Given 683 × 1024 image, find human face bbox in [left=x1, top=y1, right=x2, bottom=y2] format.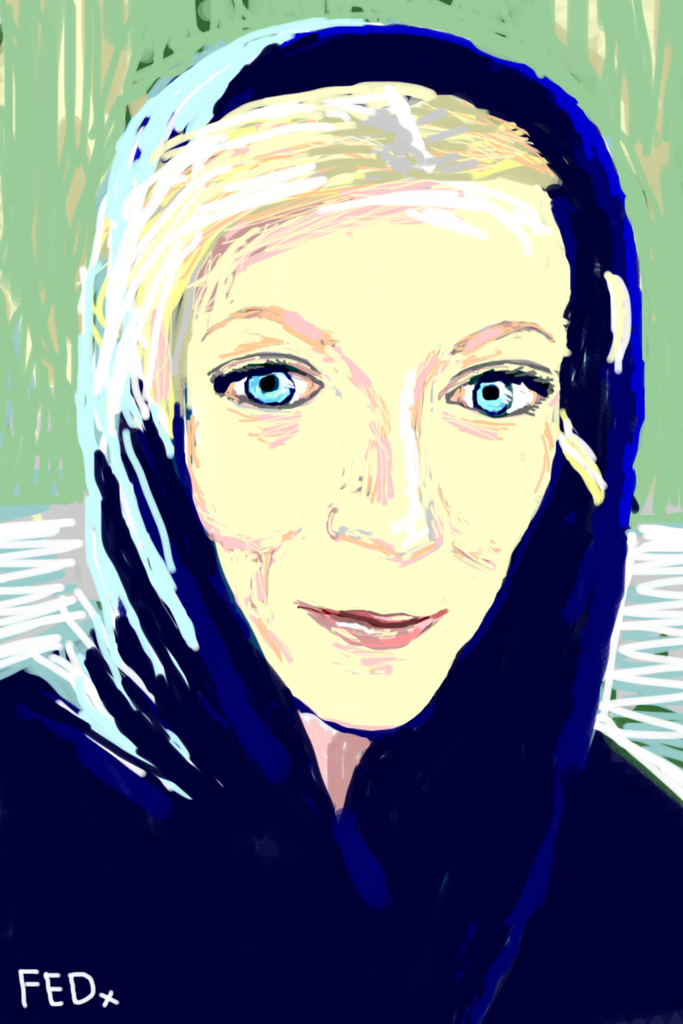
[left=184, top=217, right=570, bottom=734].
